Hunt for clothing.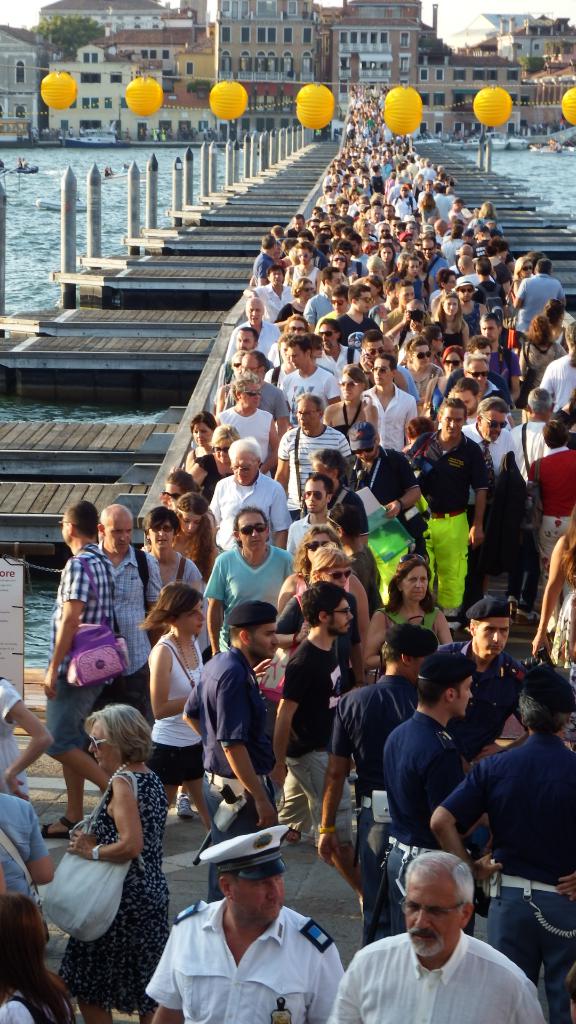
Hunted down at left=303, top=284, right=343, bottom=337.
